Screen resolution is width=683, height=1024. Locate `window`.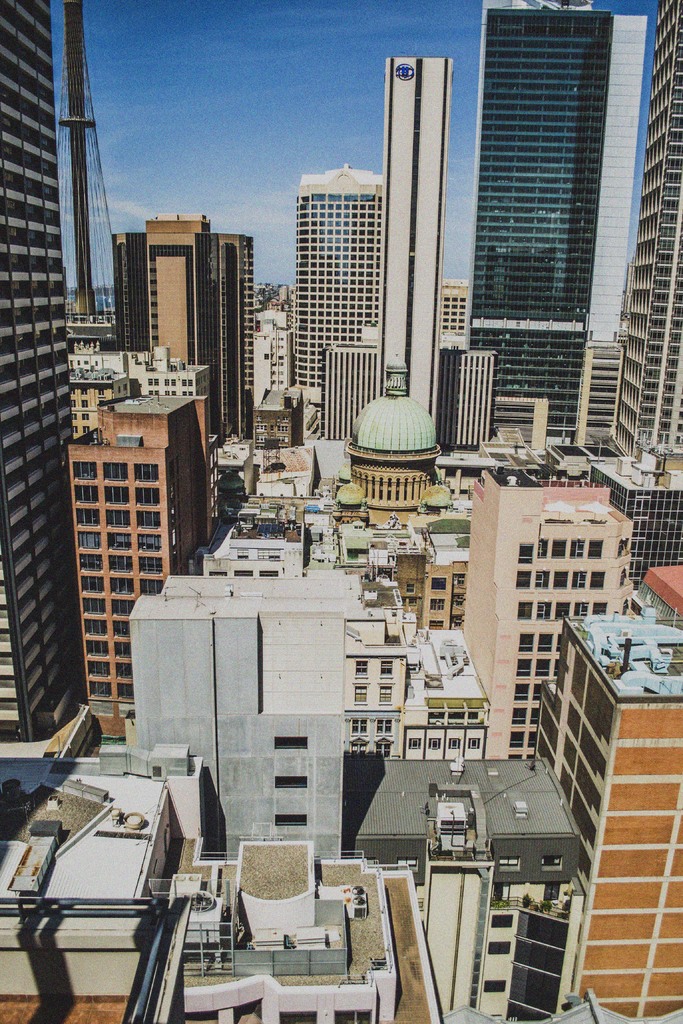
bbox=(513, 736, 523, 750).
